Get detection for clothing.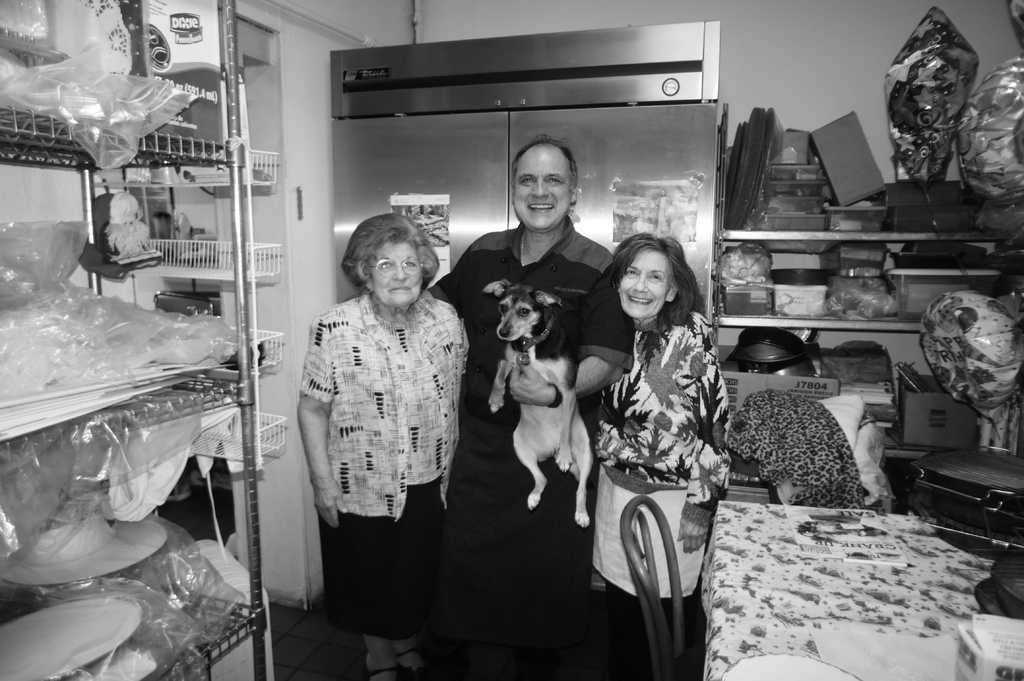
Detection: x1=582, y1=305, x2=734, y2=599.
